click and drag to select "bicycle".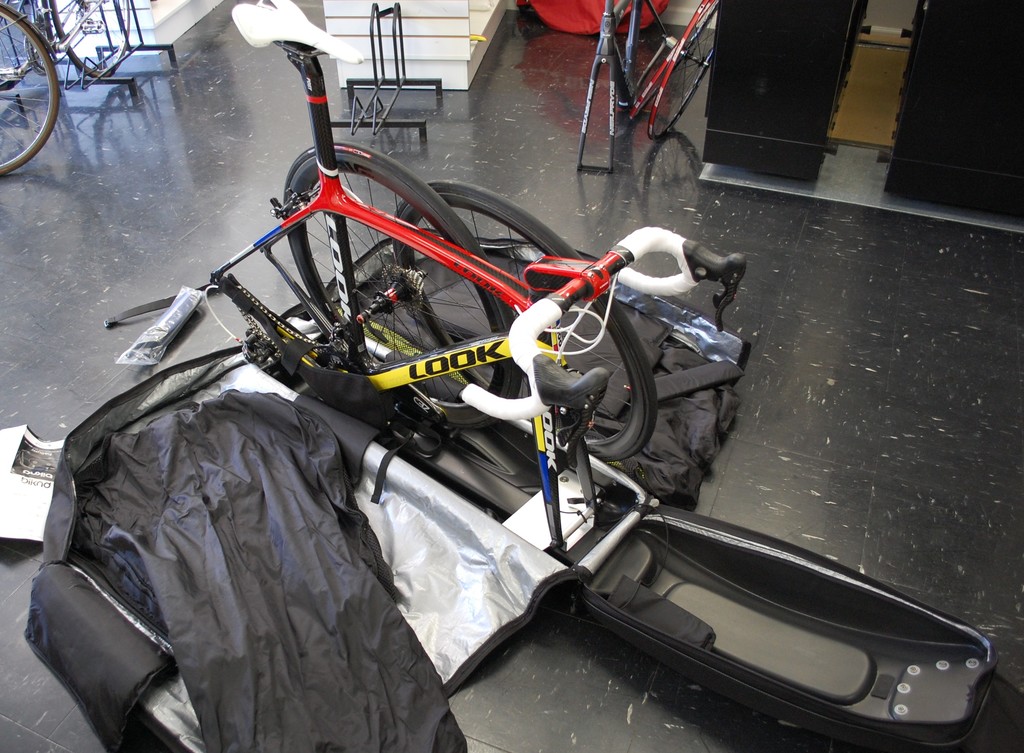
Selection: rect(0, 0, 136, 177).
